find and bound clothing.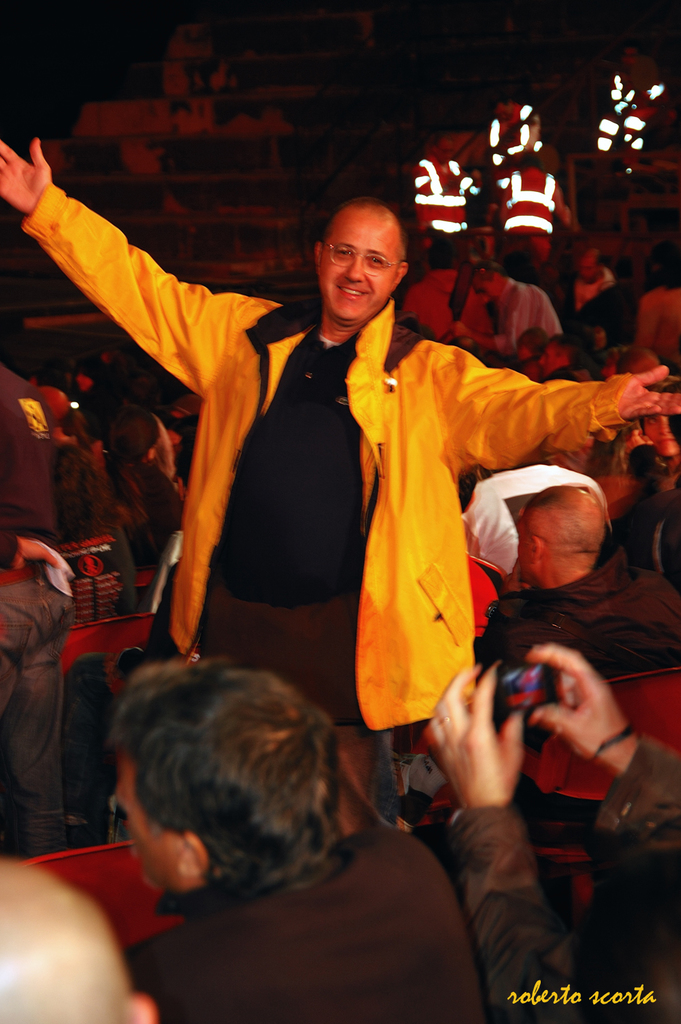
Bound: box(119, 463, 184, 568).
